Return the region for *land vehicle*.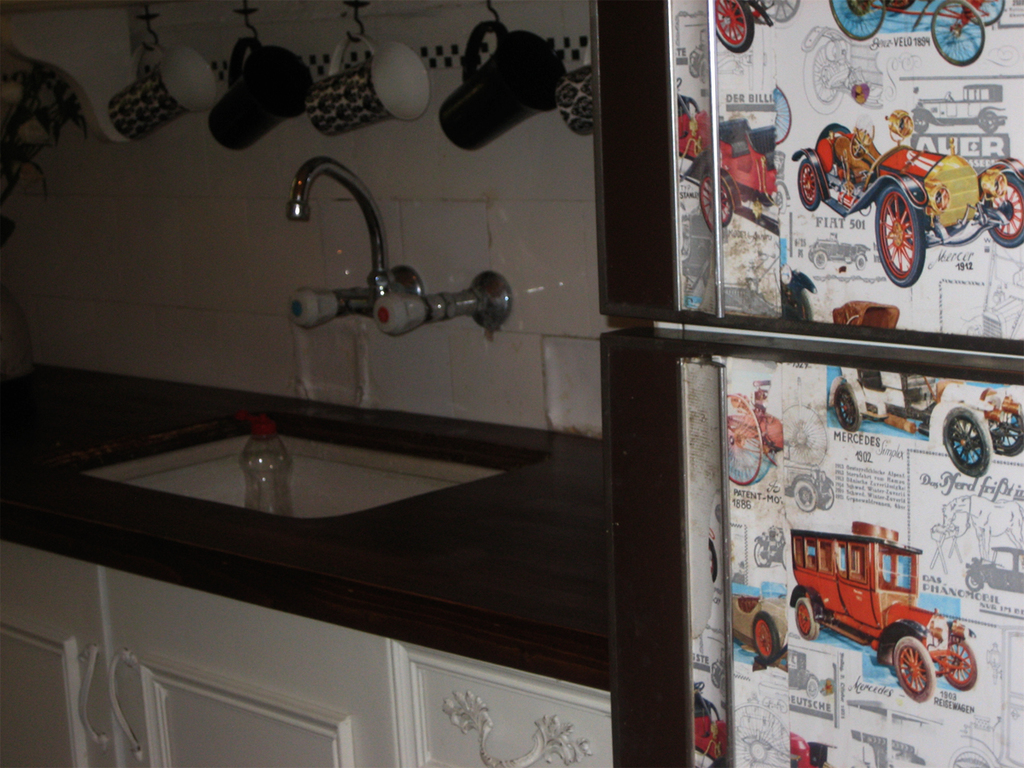
<region>791, 119, 1023, 288</region>.
